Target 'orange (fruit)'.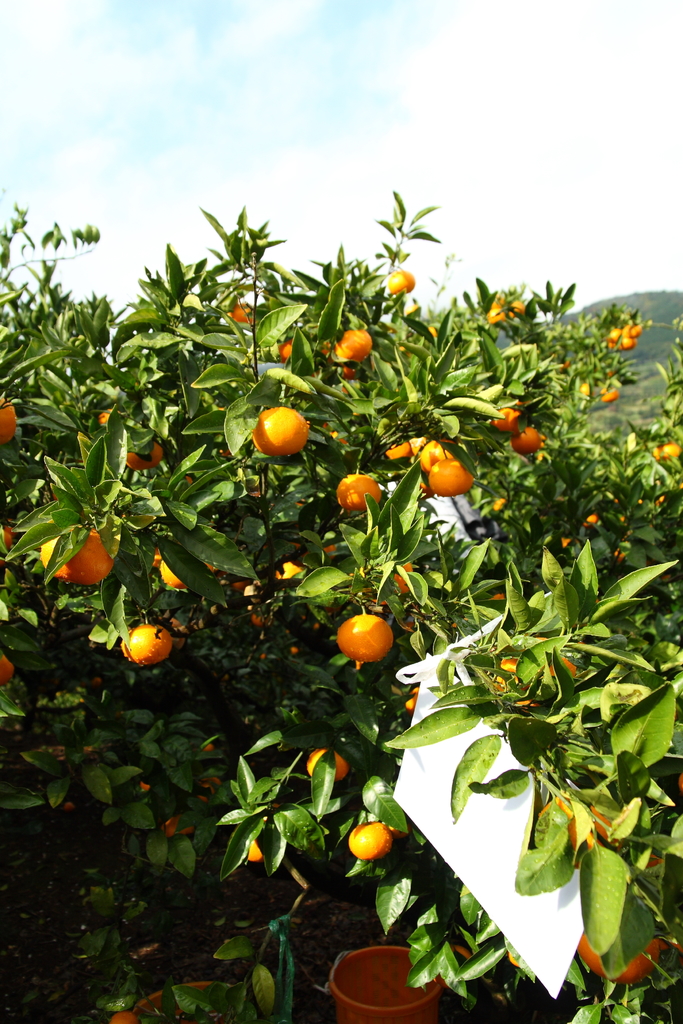
Target region: x1=489, y1=290, x2=527, y2=319.
